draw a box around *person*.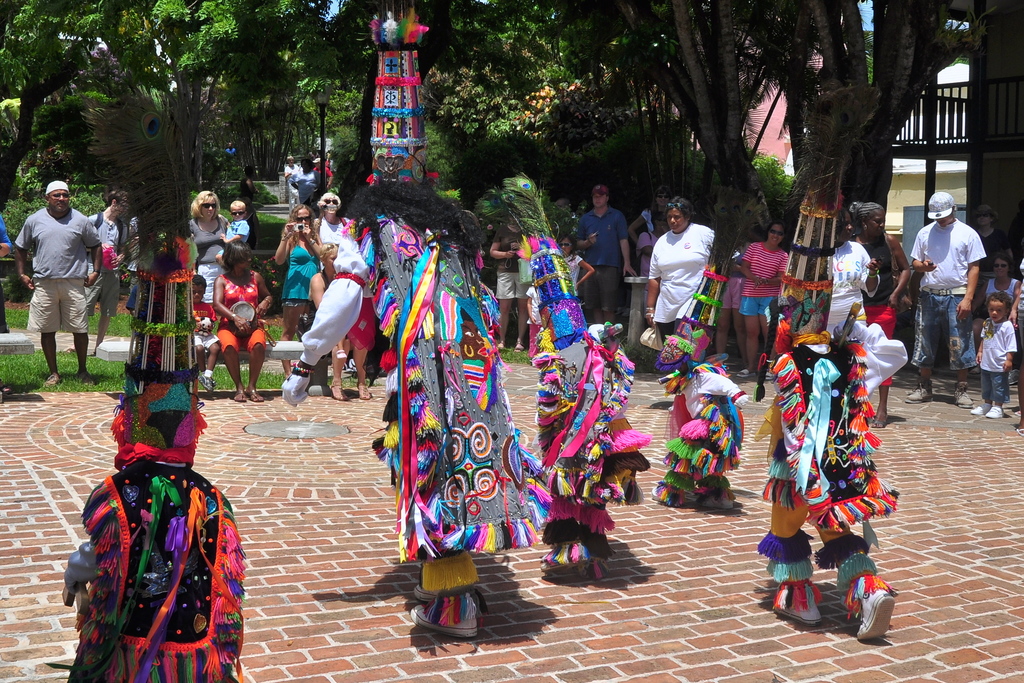
[649, 200, 726, 379].
